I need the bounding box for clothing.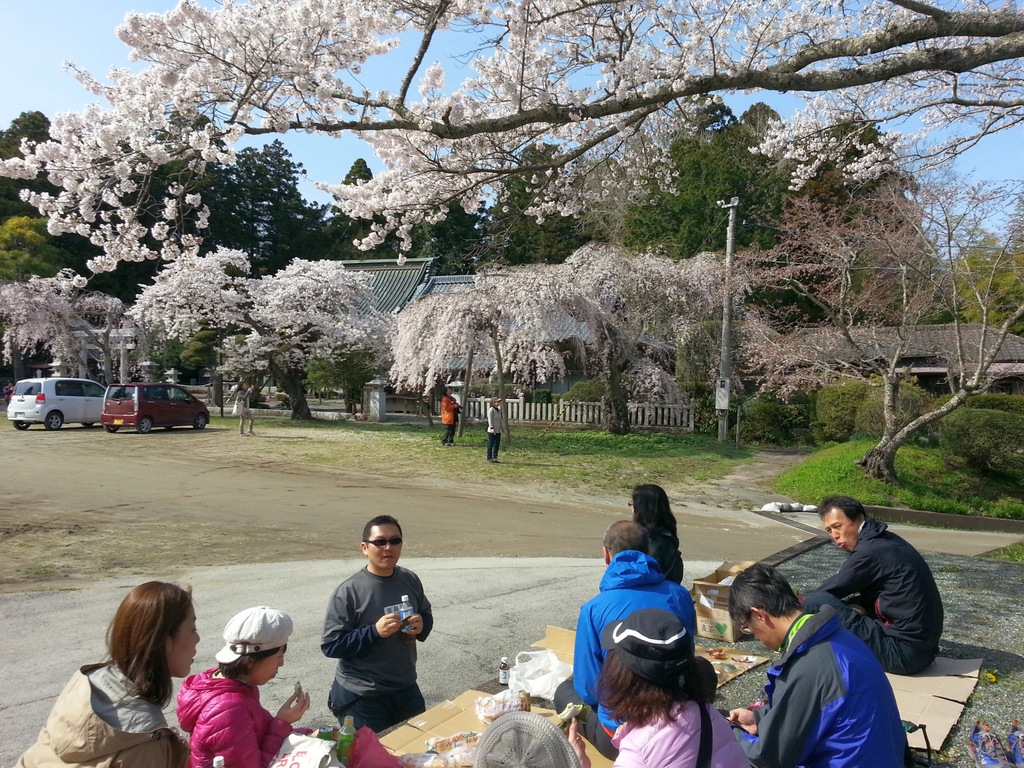
Here it is: 611,698,750,767.
